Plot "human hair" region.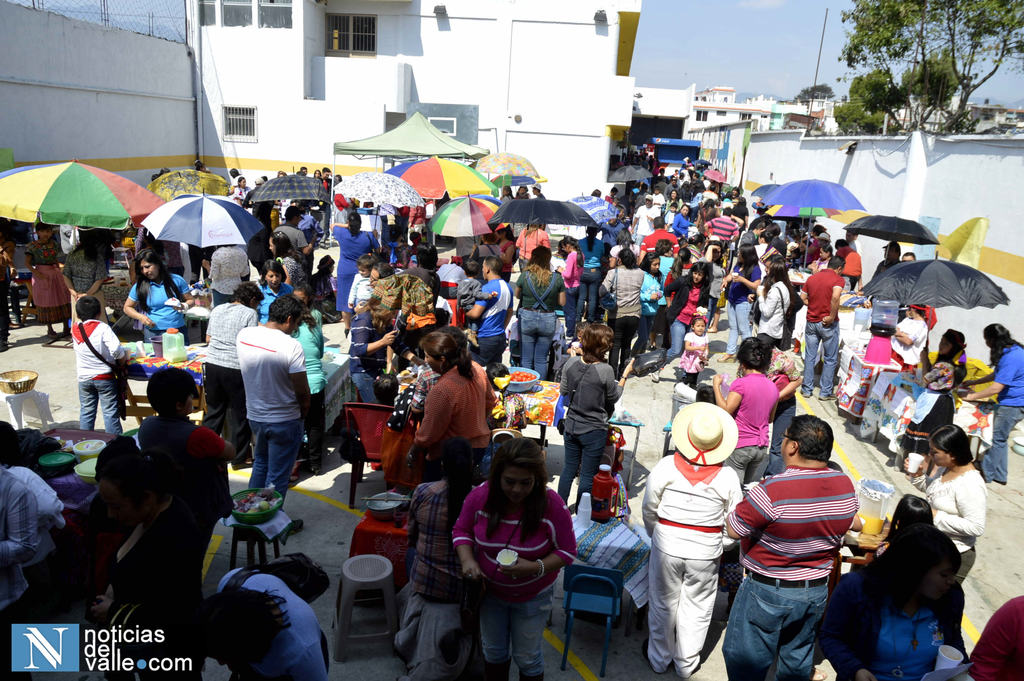
Plotted at <region>860, 518, 964, 621</region>.
